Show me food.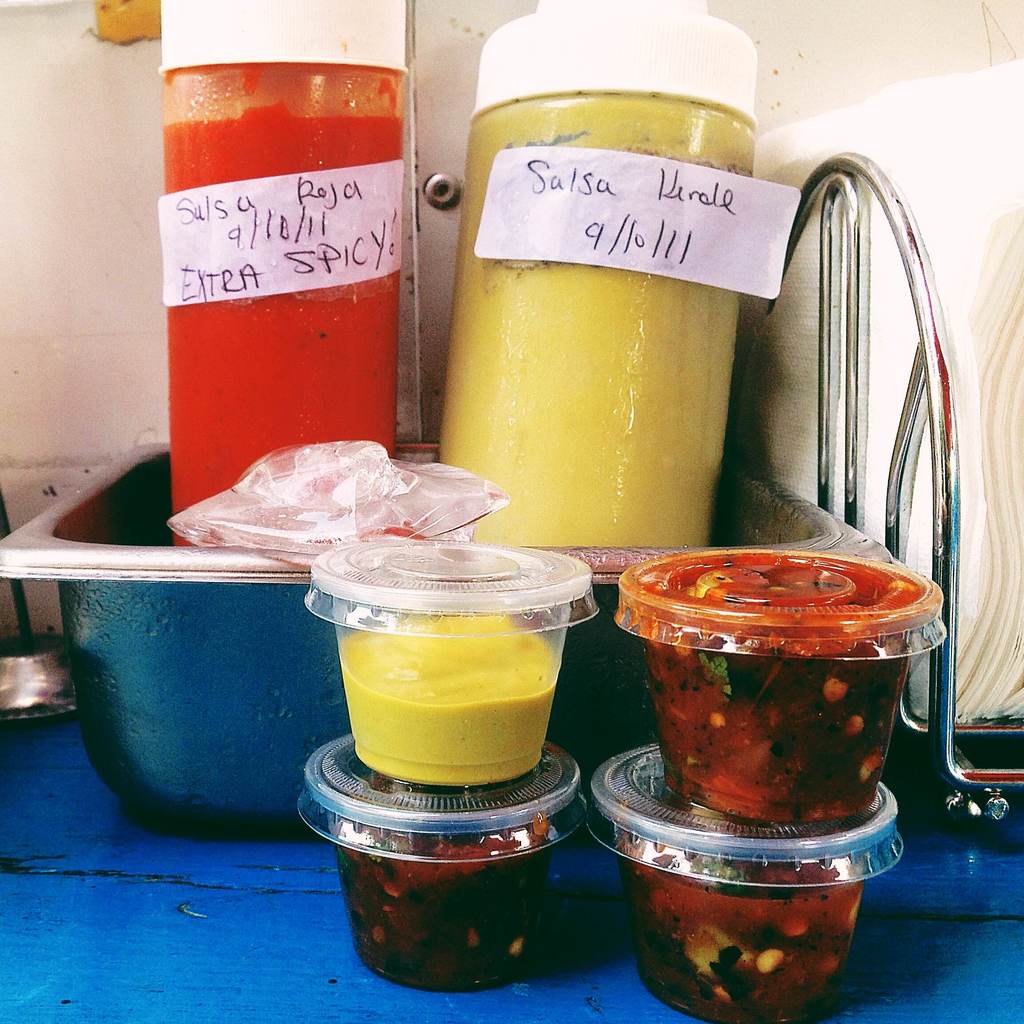
food is here: 326:810:560:995.
